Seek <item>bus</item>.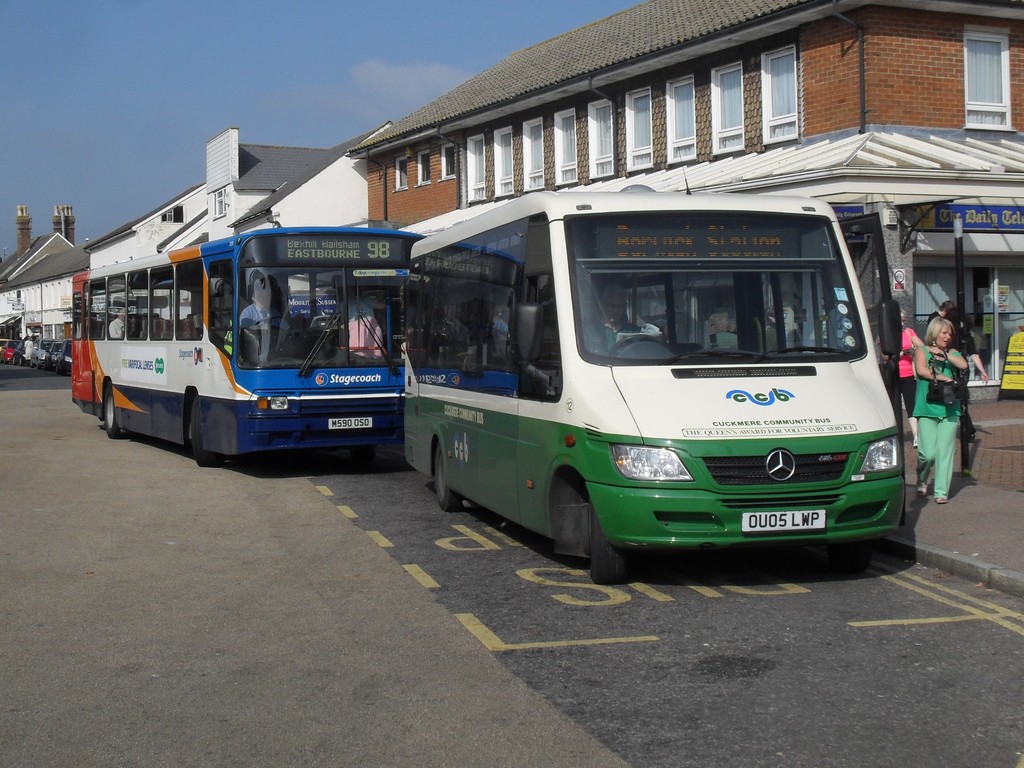
{"x1": 65, "y1": 213, "x2": 429, "y2": 472}.
